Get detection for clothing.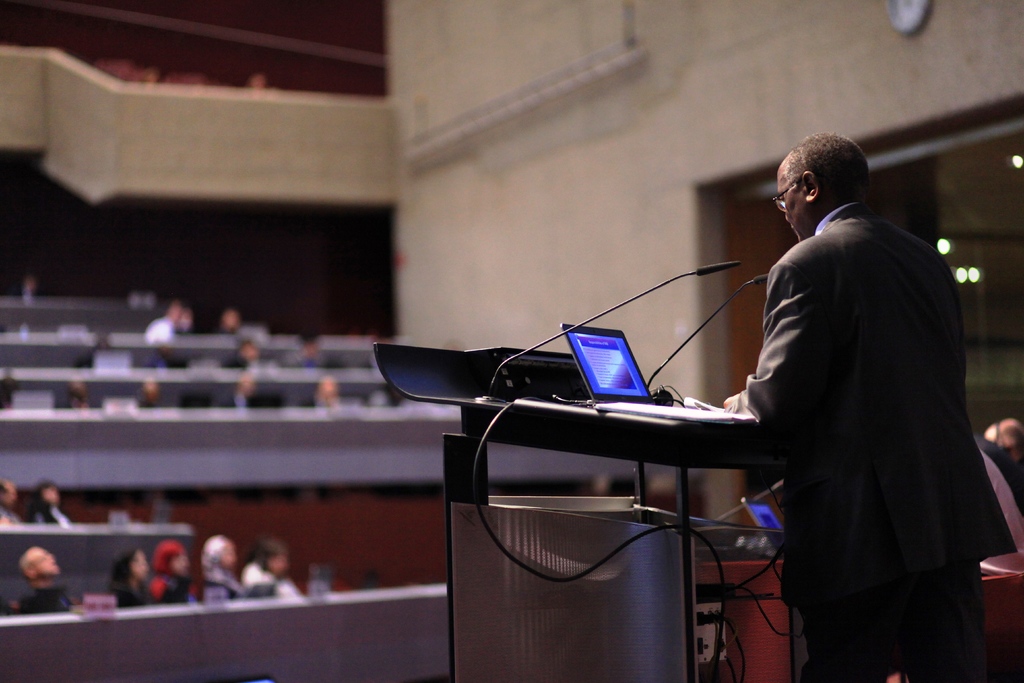
Detection: bbox=[149, 561, 198, 608].
